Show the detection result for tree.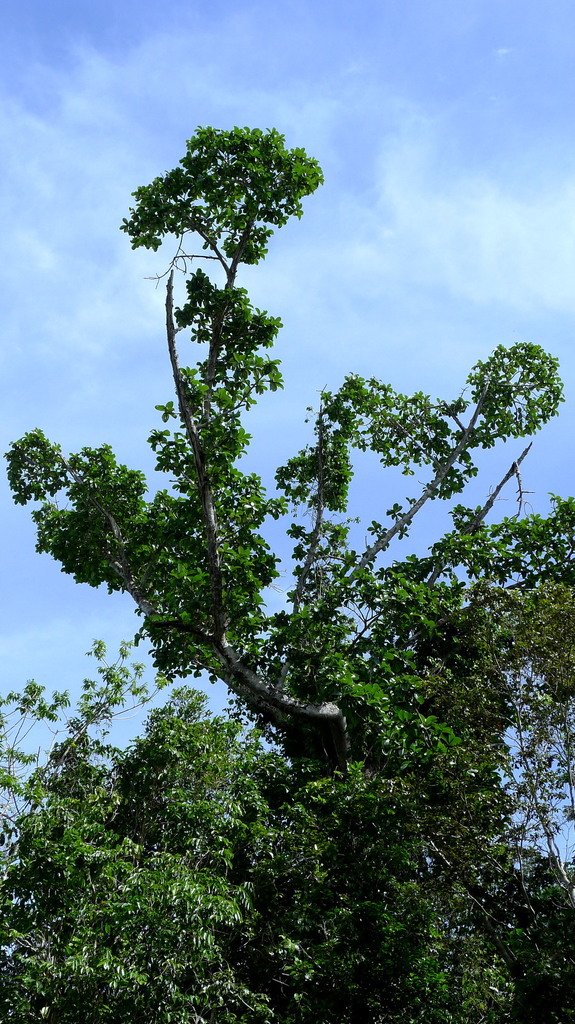
region(16, 200, 560, 996).
